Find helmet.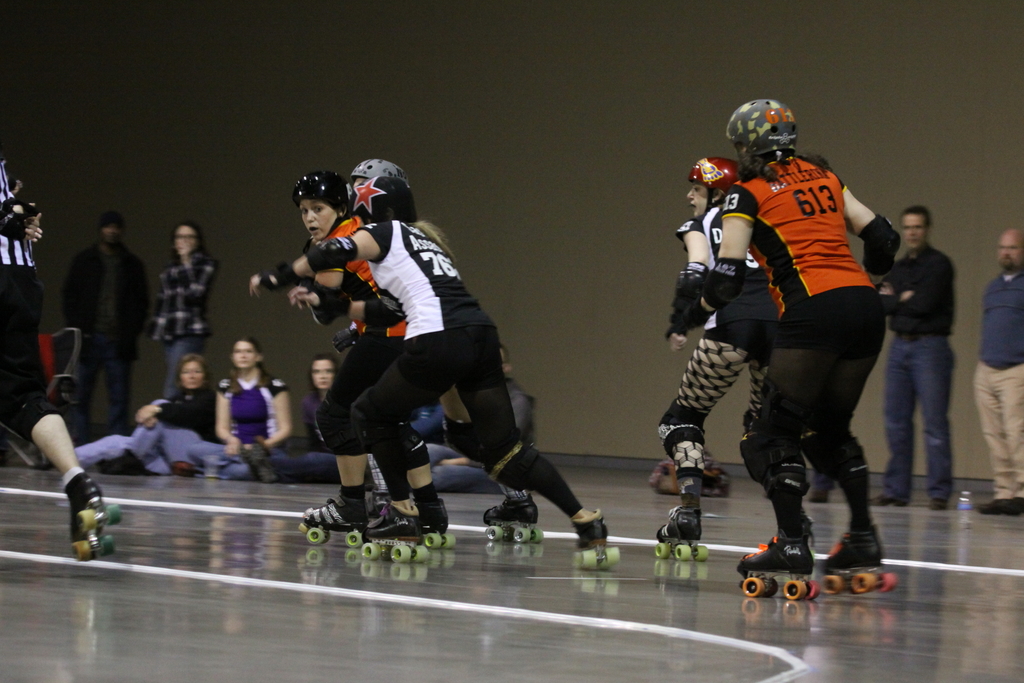
region(685, 138, 739, 205).
